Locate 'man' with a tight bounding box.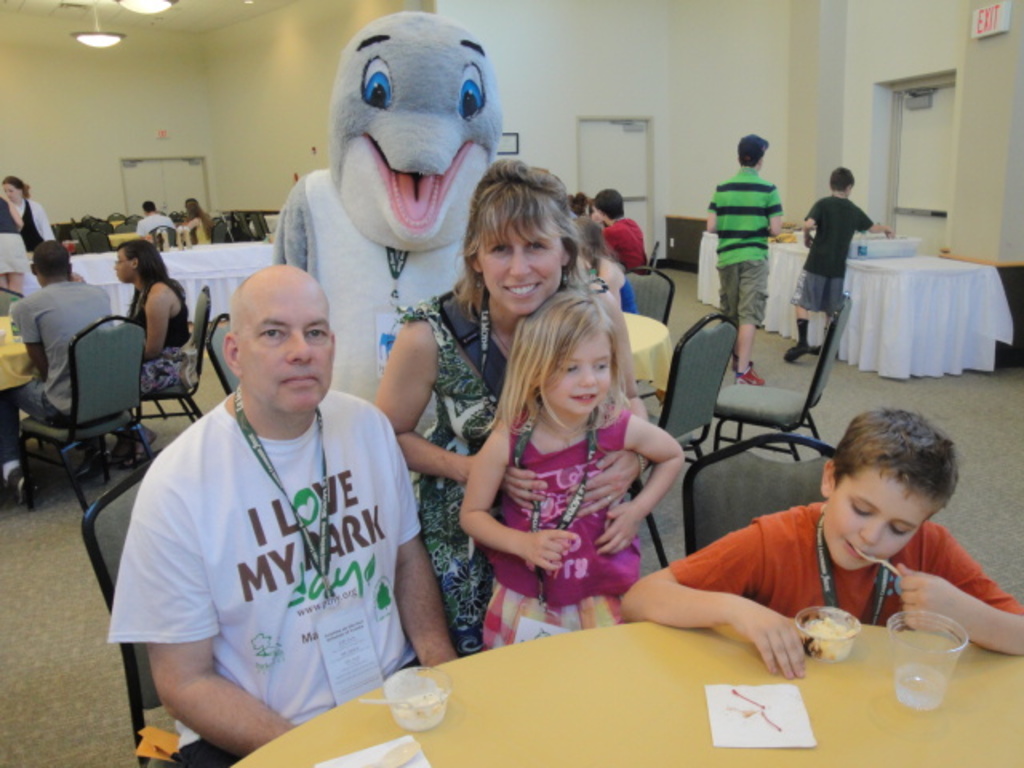
region(0, 230, 115, 510).
